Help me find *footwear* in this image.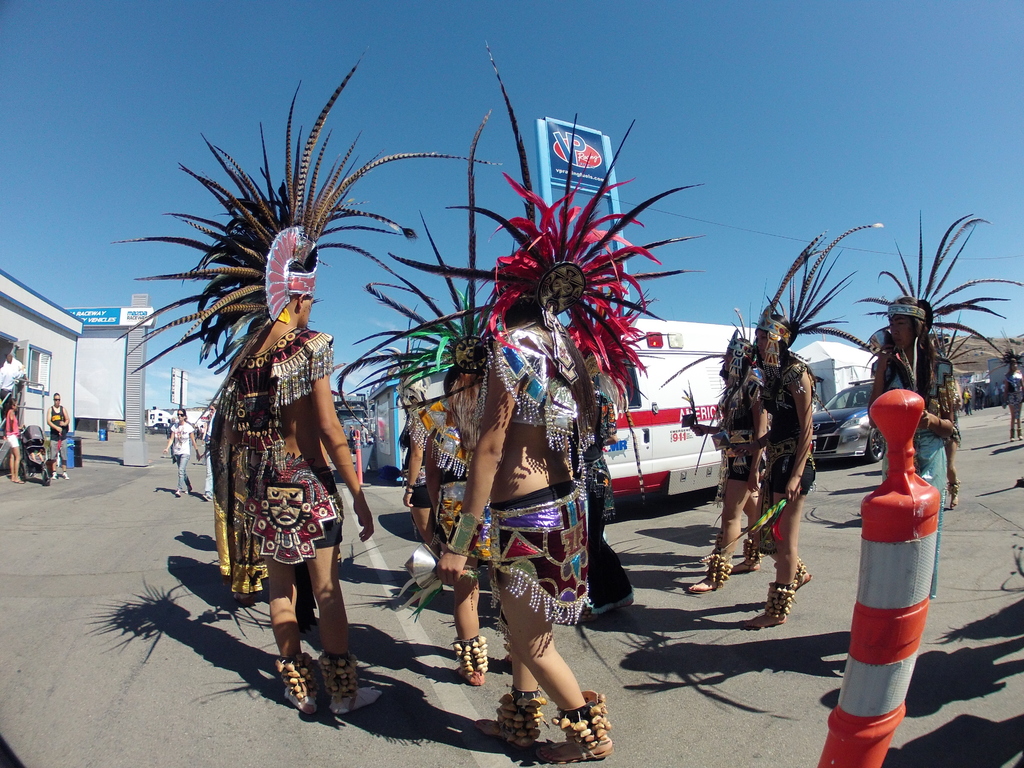
Found it: pyautogui.locateOnScreen(173, 490, 182, 500).
